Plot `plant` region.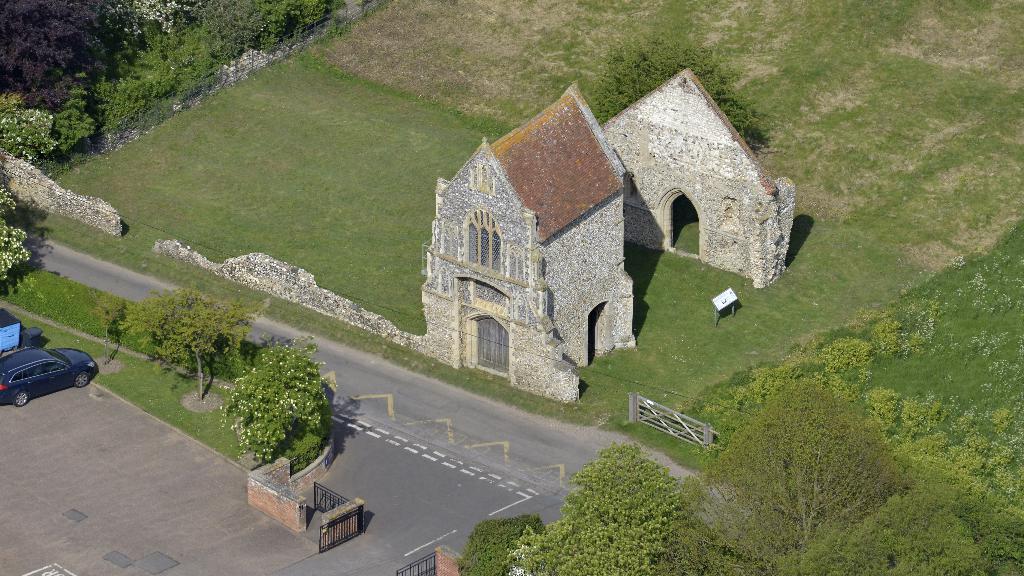
Plotted at 598:211:1021:575.
